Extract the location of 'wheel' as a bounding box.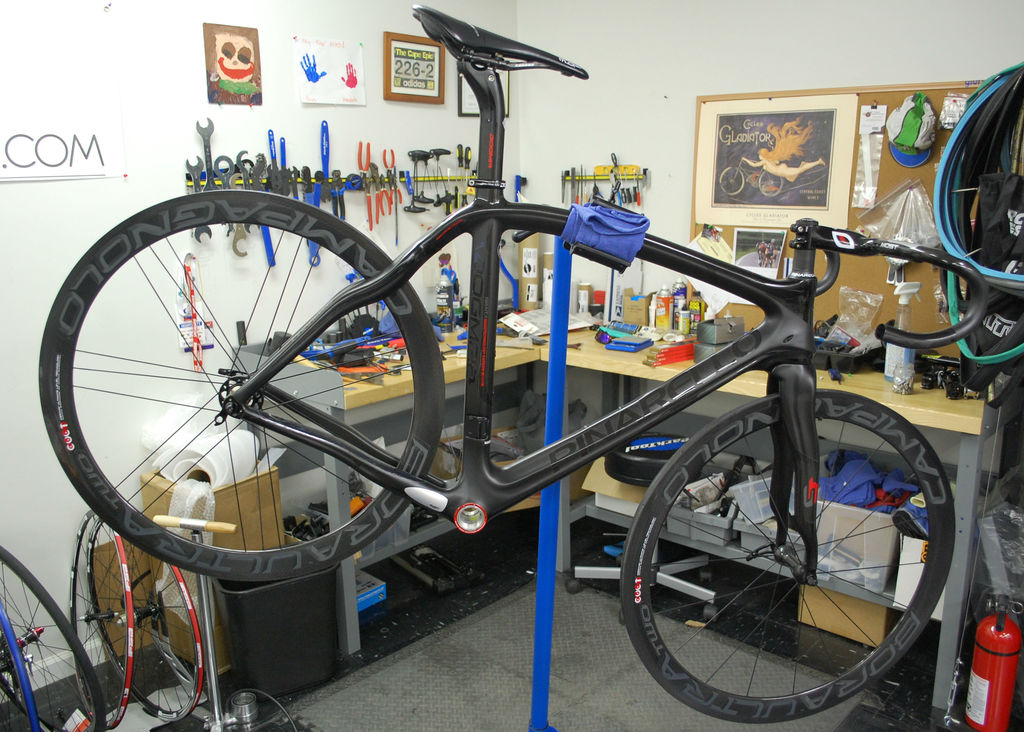
(86,517,200,721).
